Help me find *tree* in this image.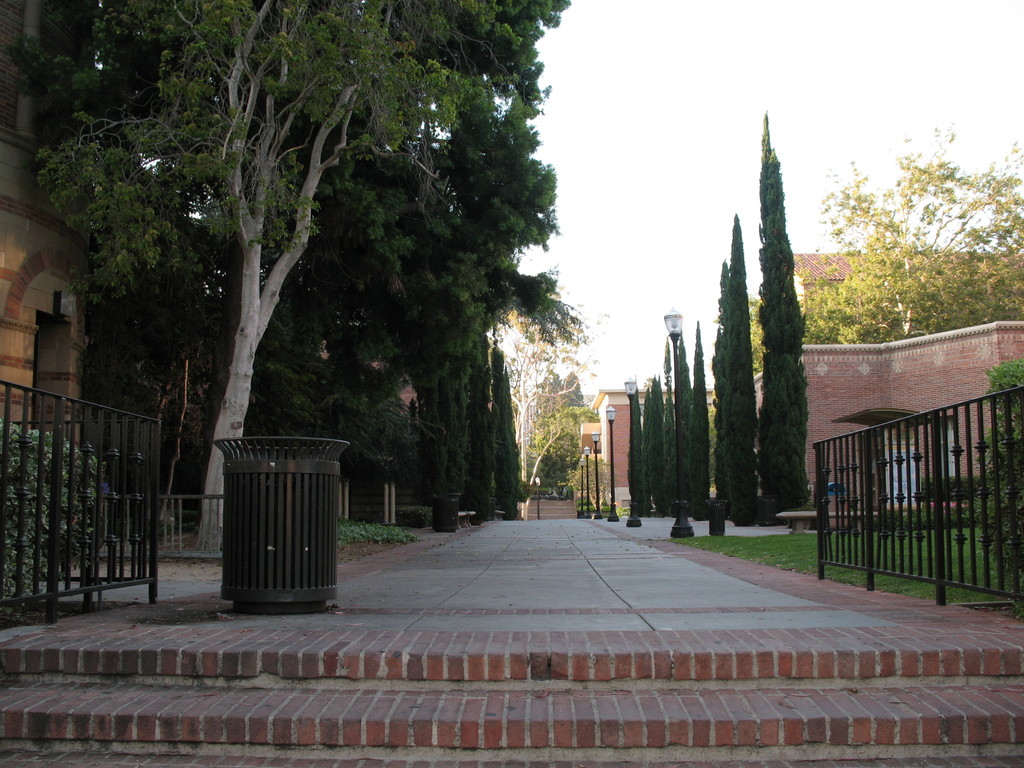
Found it: bbox=(755, 110, 811, 524).
